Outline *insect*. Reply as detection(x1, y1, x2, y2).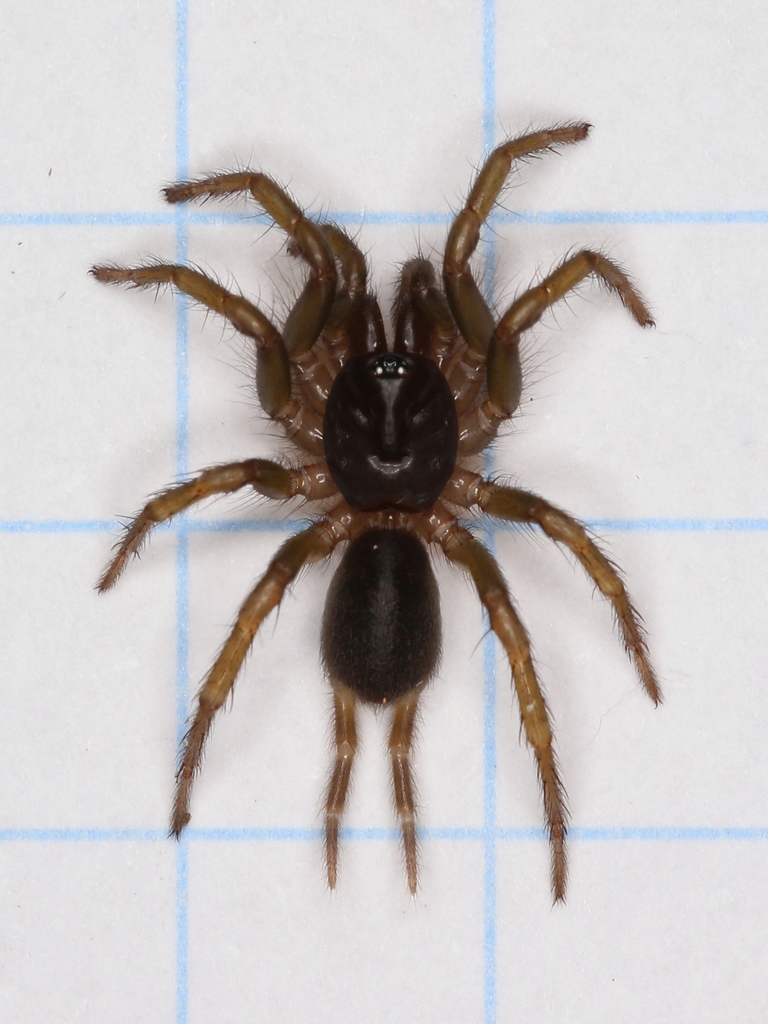
detection(91, 127, 668, 905).
